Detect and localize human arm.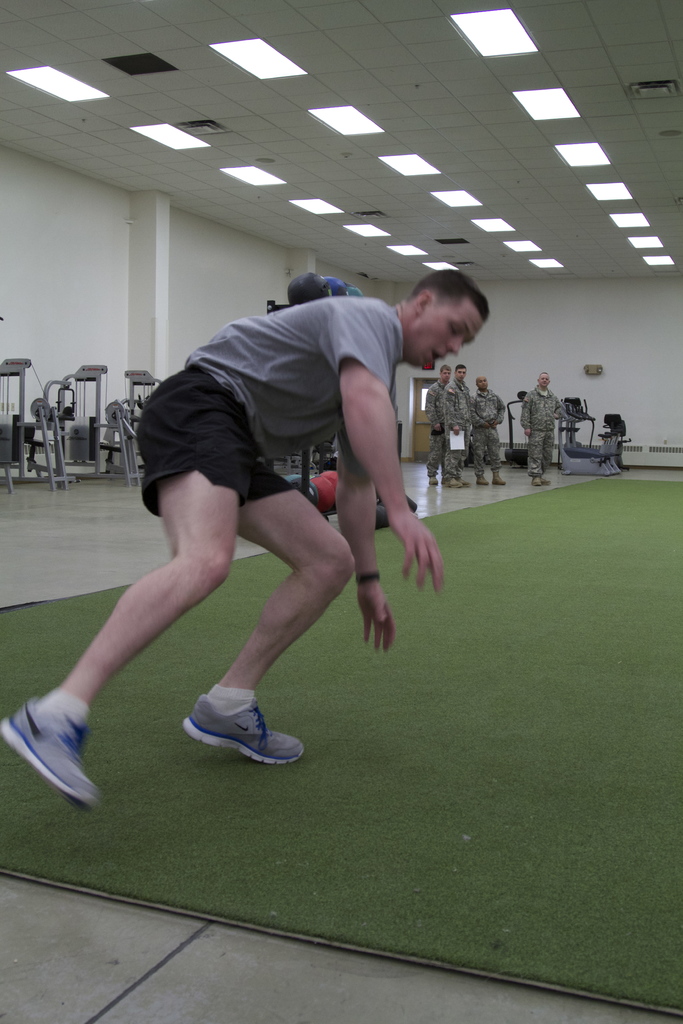
Localized at 422, 386, 438, 435.
